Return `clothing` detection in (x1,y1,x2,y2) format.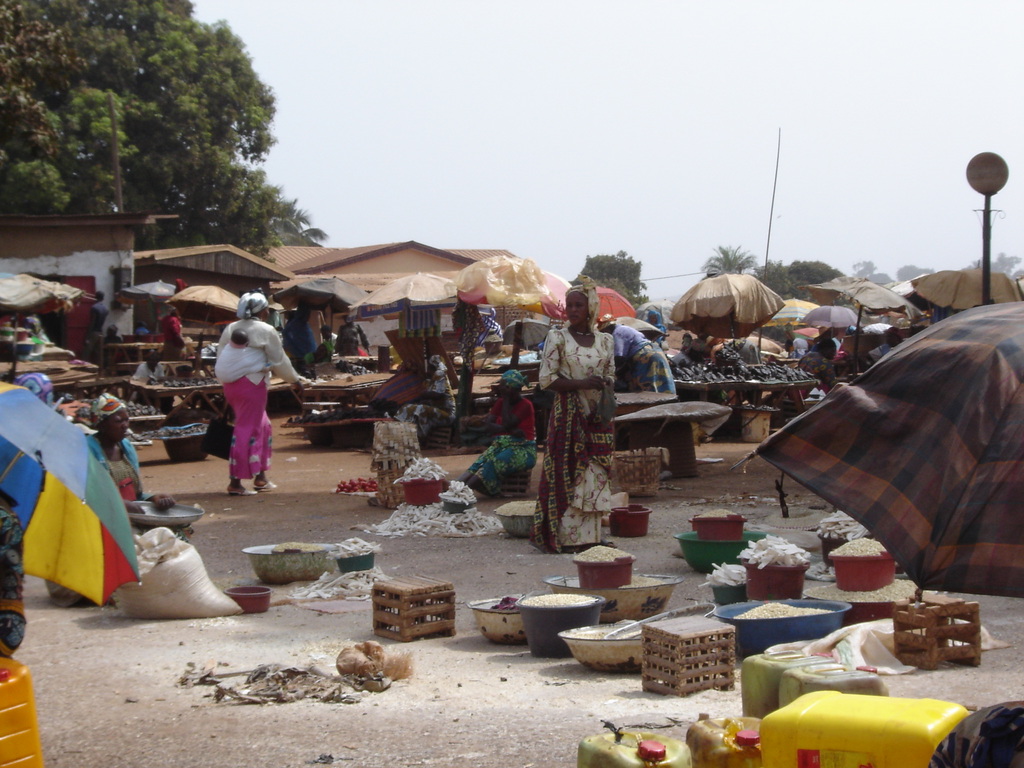
(110,333,123,344).
